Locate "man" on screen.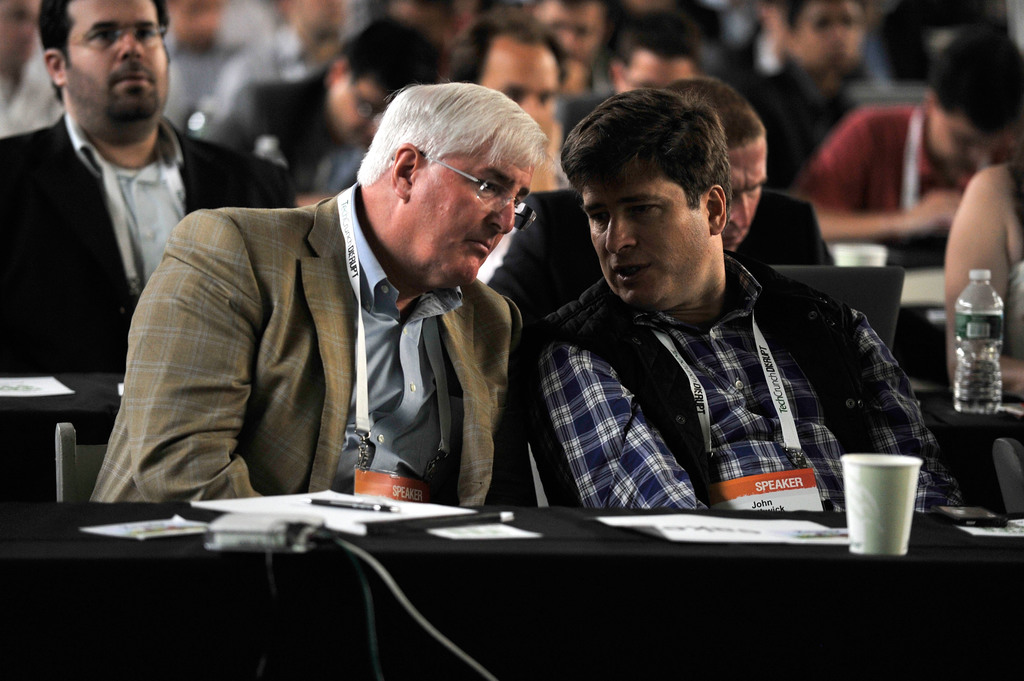
On screen at 0 0 292 378.
